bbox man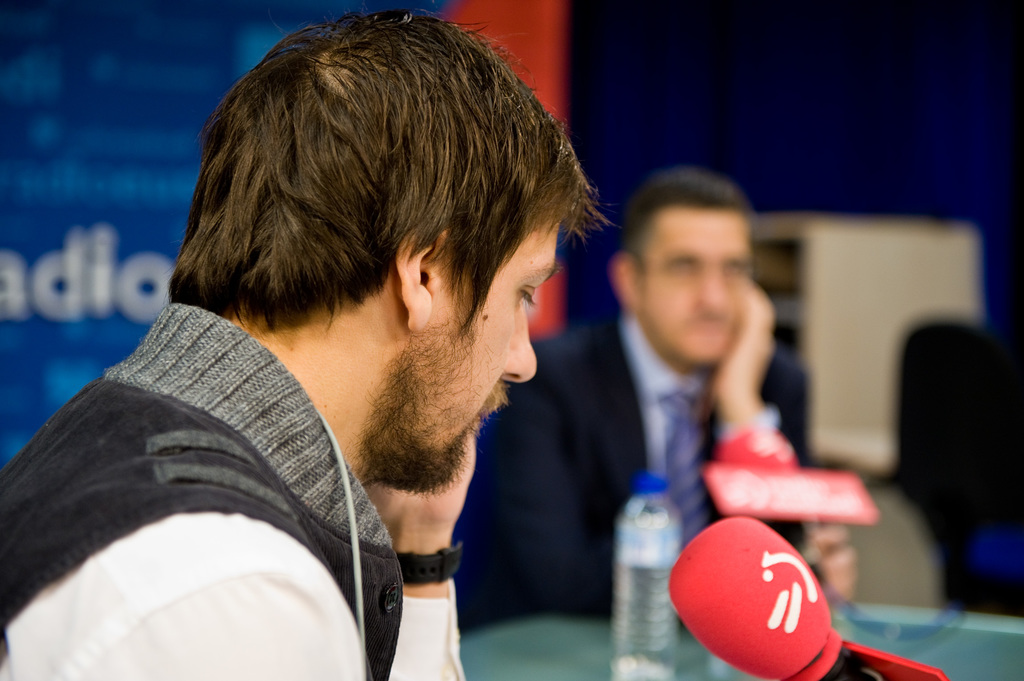
562:168:869:584
